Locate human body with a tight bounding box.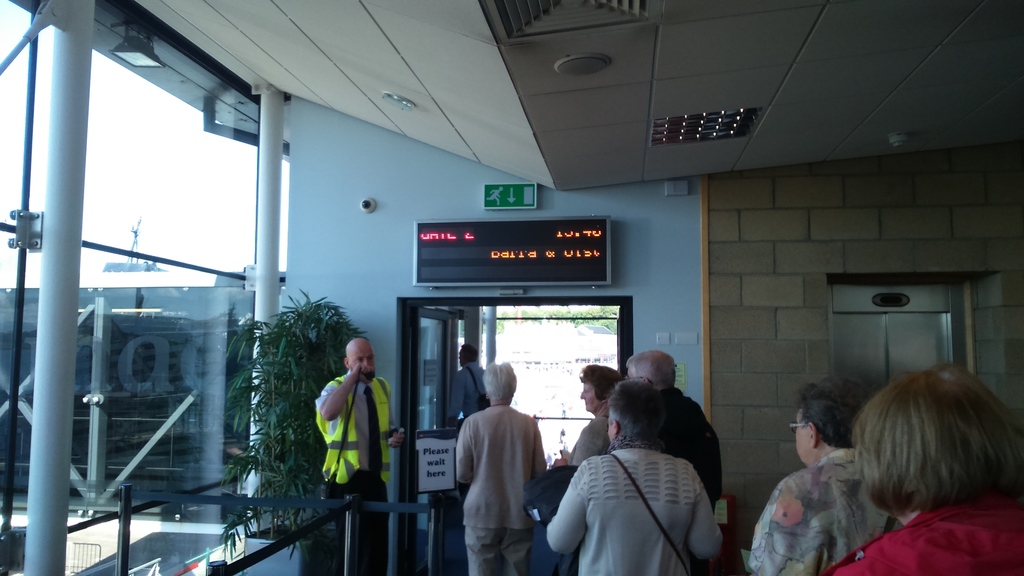
<box>828,365,1023,575</box>.
